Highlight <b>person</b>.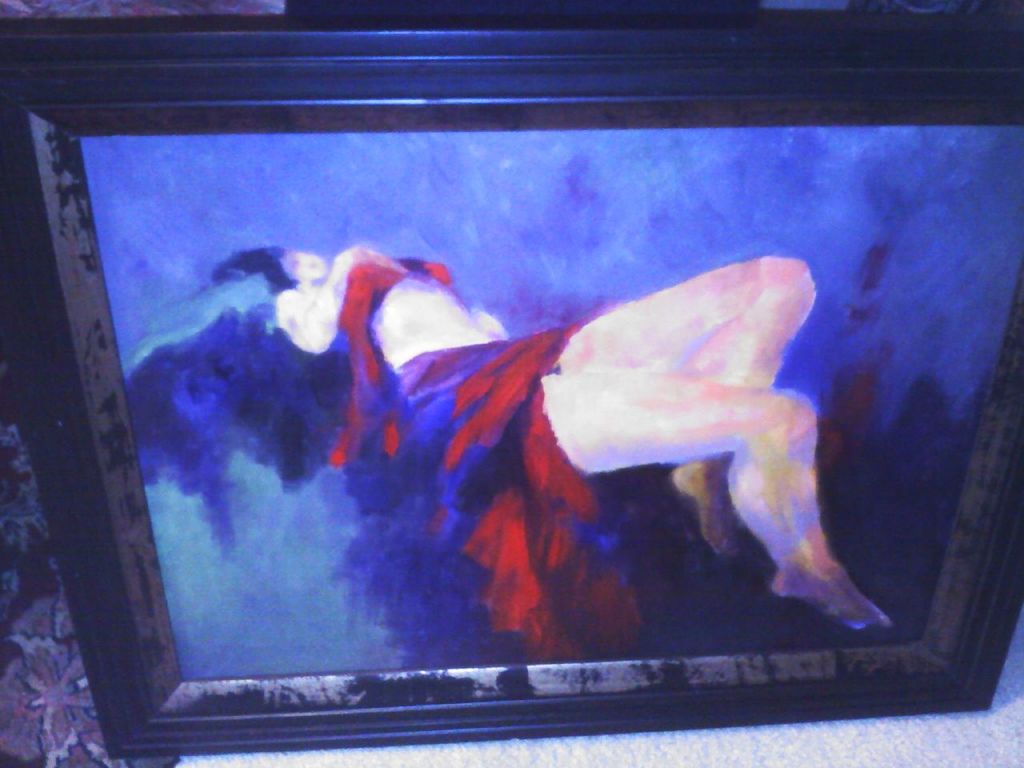
Highlighted region: box=[194, 176, 887, 720].
